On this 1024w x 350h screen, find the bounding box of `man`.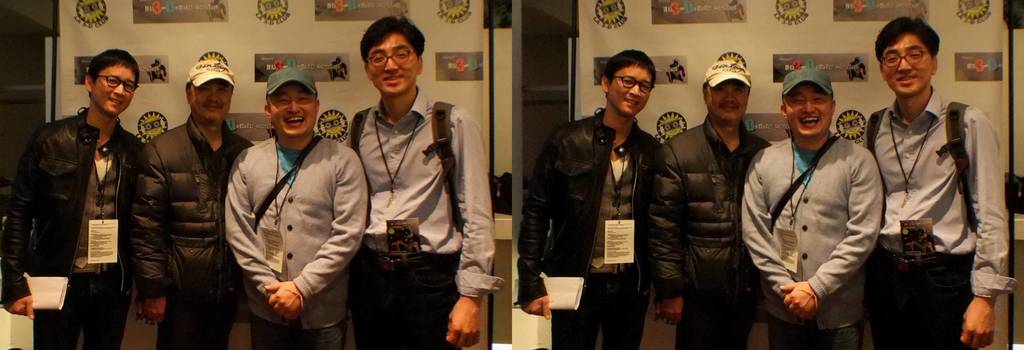
Bounding box: [647,58,773,349].
